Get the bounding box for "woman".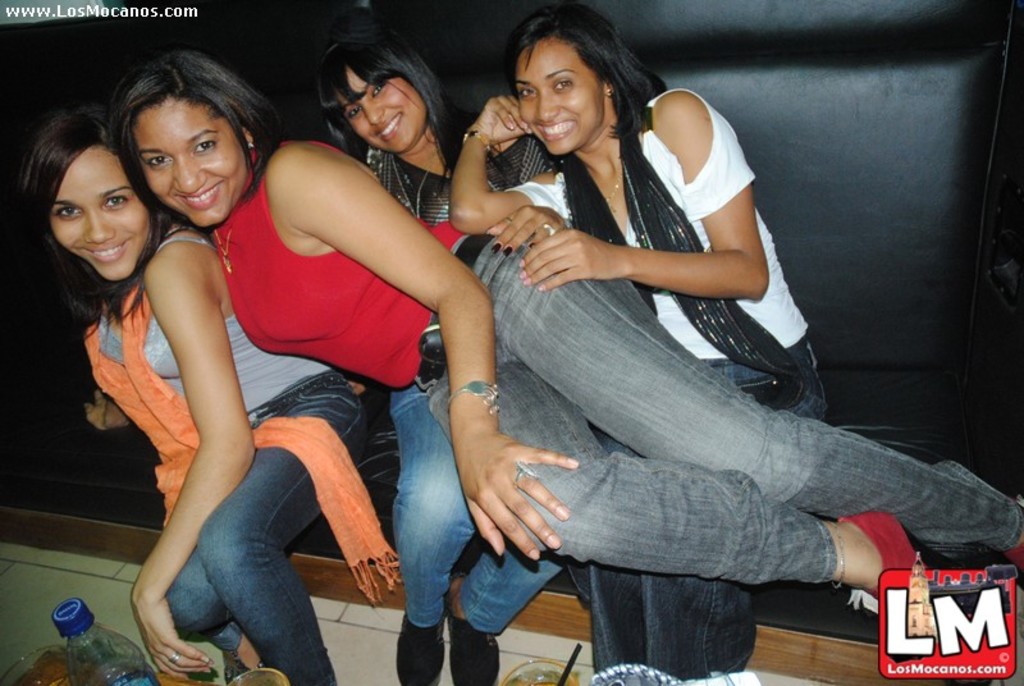
detection(440, 0, 837, 685).
